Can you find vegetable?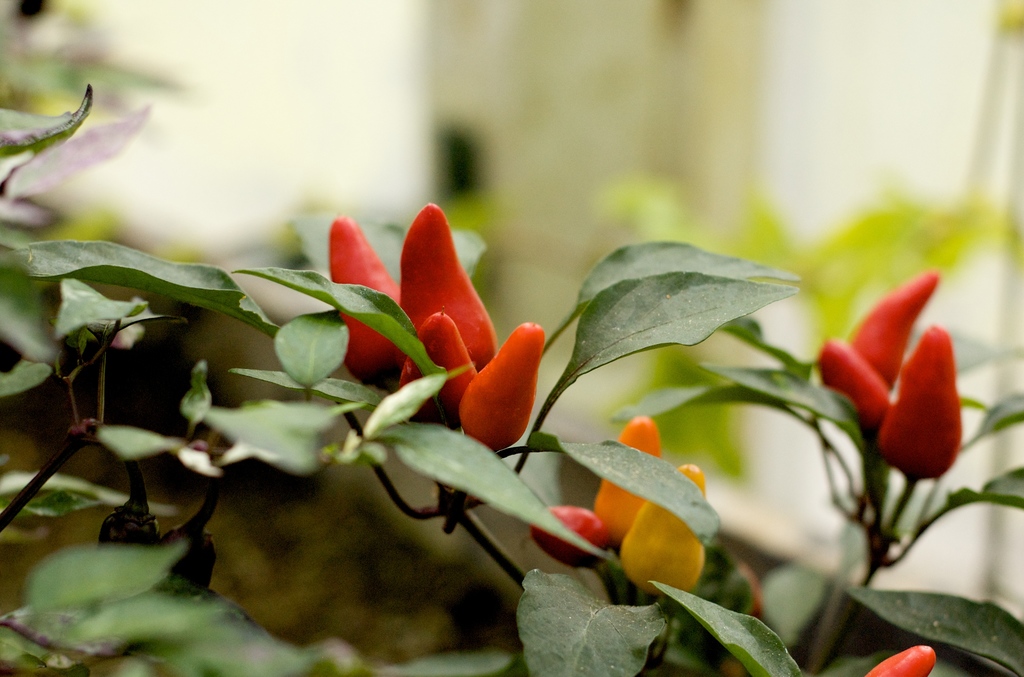
Yes, bounding box: <bbox>879, 318, 961, 488</bbox>.
